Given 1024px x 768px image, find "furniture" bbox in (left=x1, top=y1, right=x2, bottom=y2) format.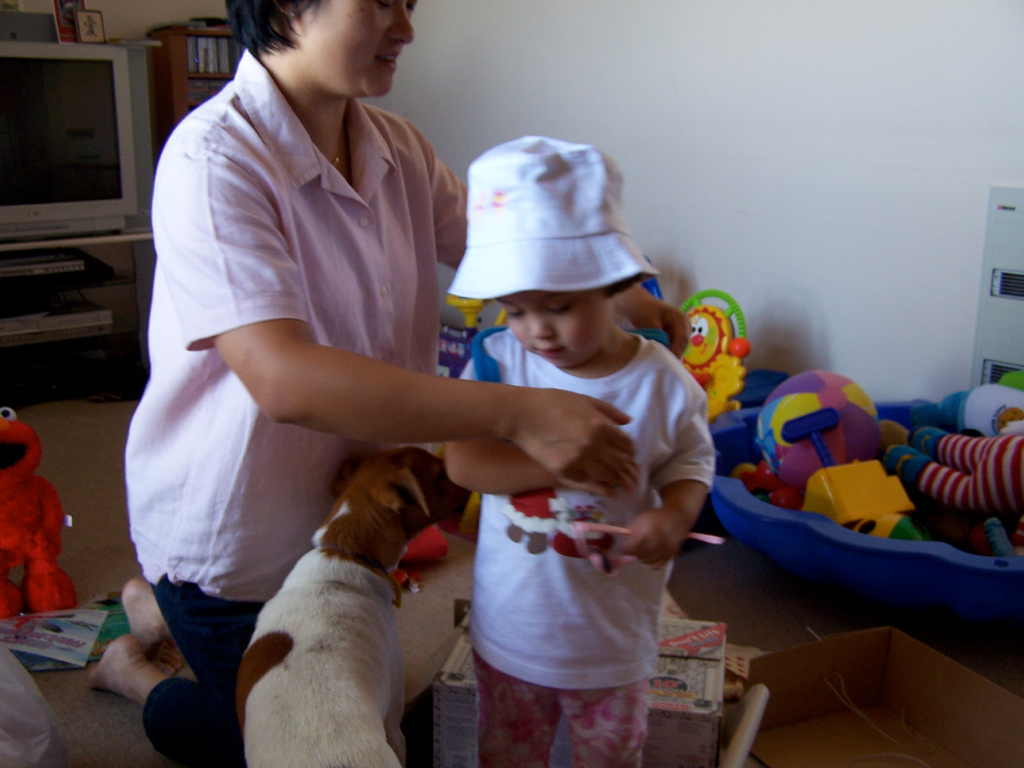
(left=0, top=225, right=154, bottom=392).
